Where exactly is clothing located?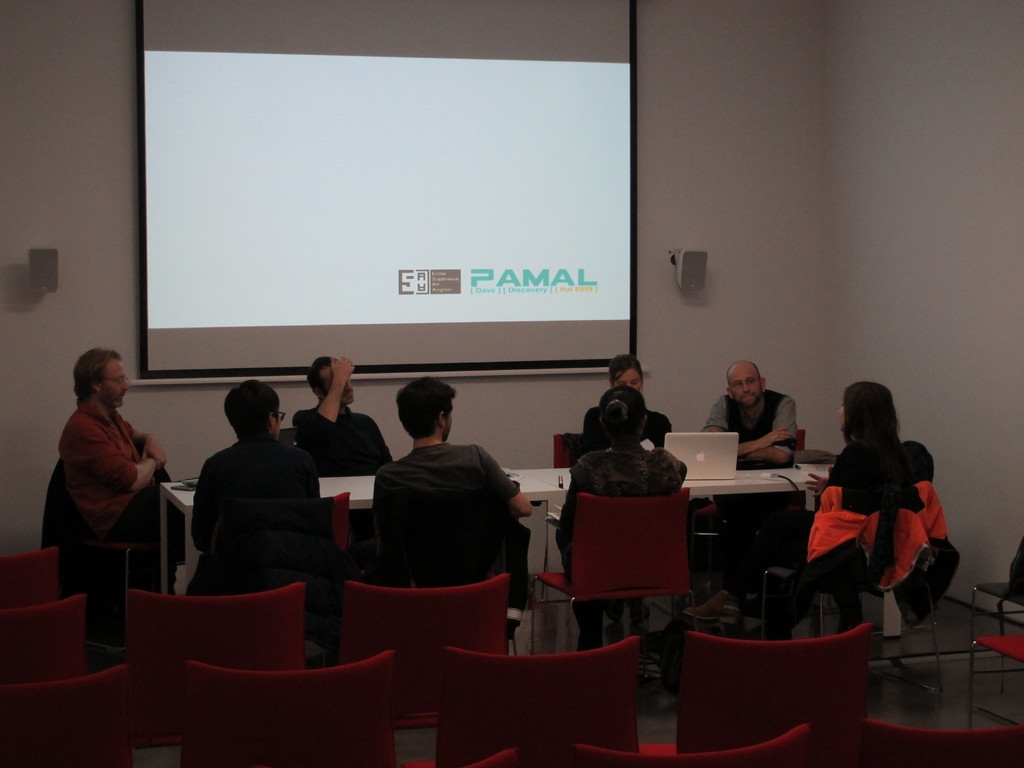
Its bounding box is locate(758, 429, 968, 636).
